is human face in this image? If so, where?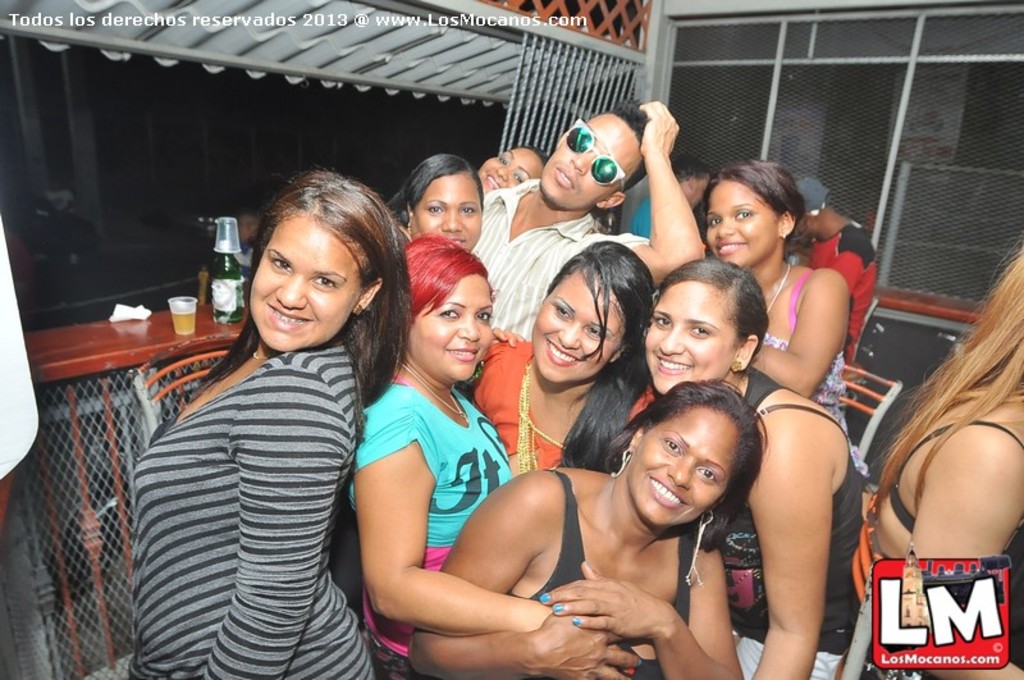
Yes, at {"left": 248, "top": 213, "right": 370, "bottom": 356}.
